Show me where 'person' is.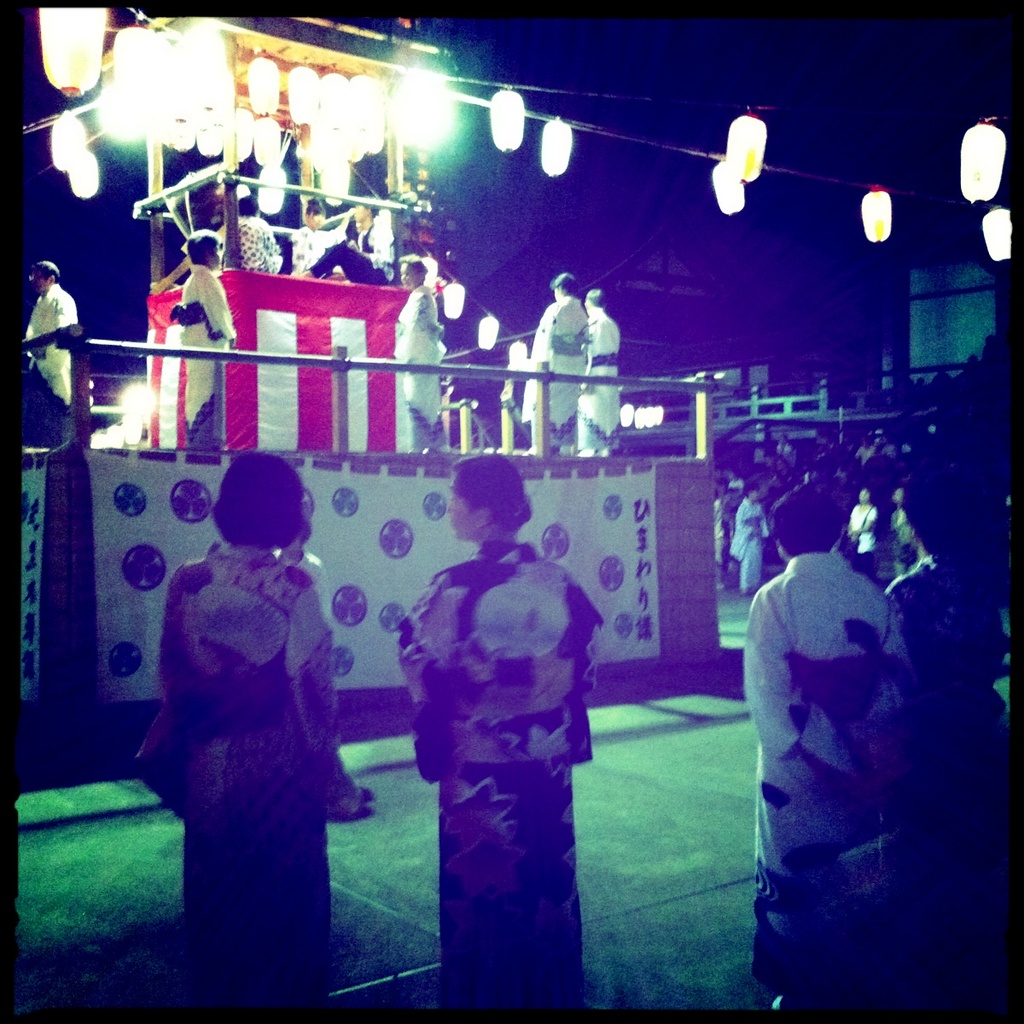
'person' is at 138, 452, 376, 1013.
